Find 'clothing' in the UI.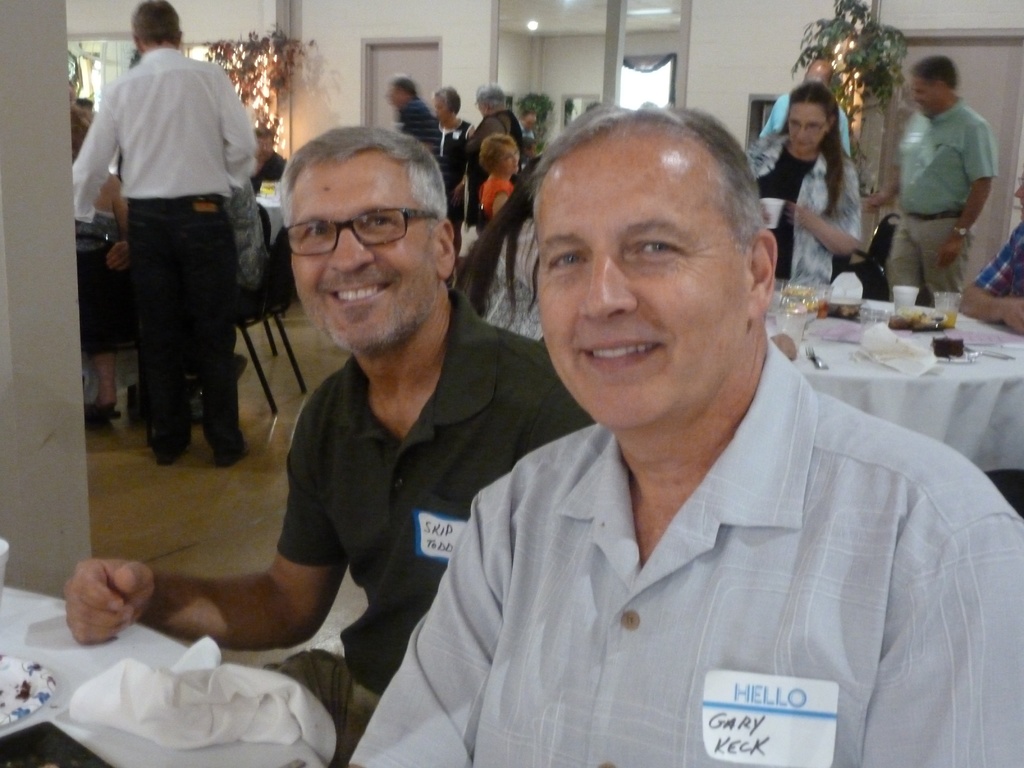
UI element at box(347, 335, 1023, 767).
